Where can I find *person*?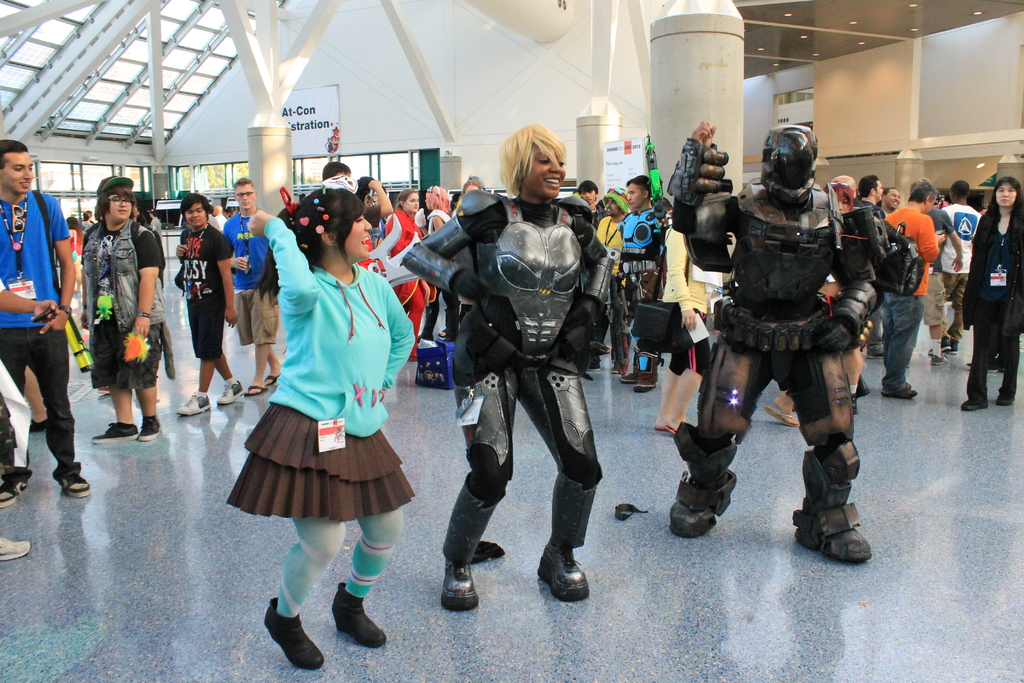
You can find it at locate(961, 179, 1023, 415).
